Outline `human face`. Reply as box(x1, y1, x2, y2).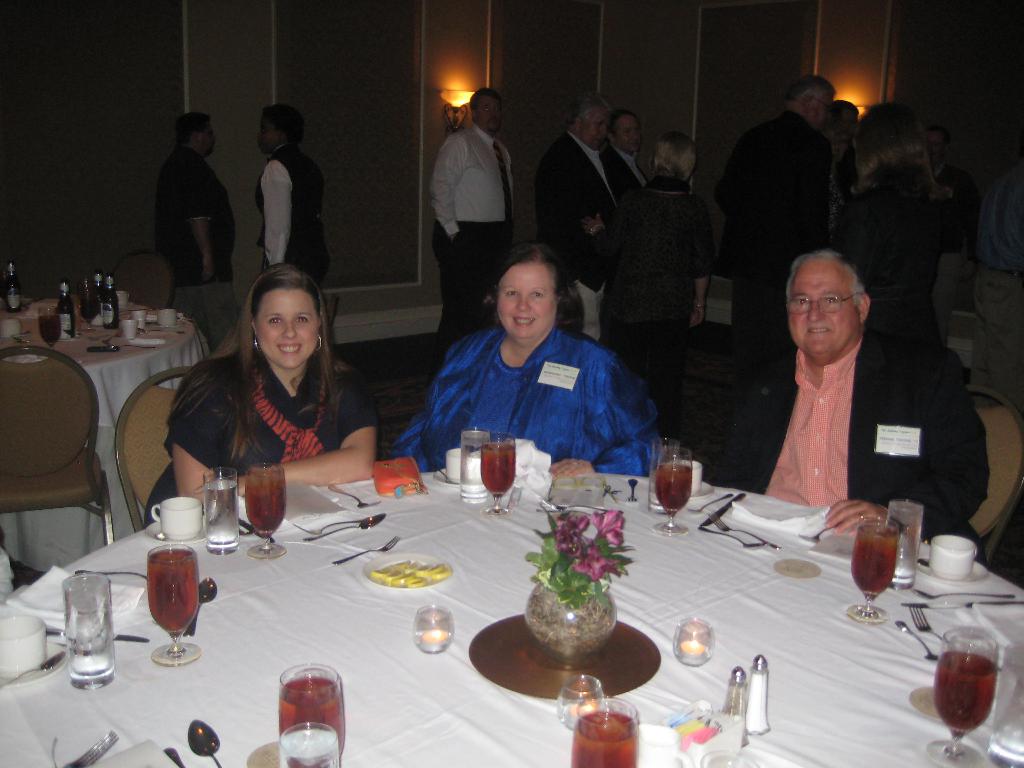
box(255, 116, 279, 152).
